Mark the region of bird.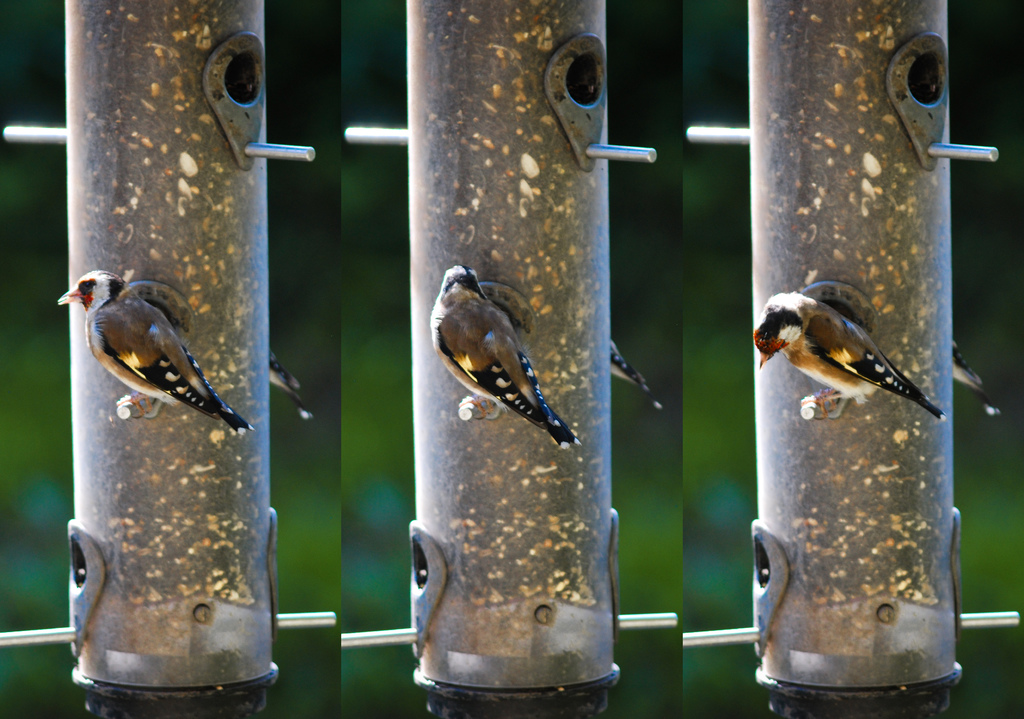
Region: {"x1": 607, "y1": 337, "x2": 660, "y2": 412}.
